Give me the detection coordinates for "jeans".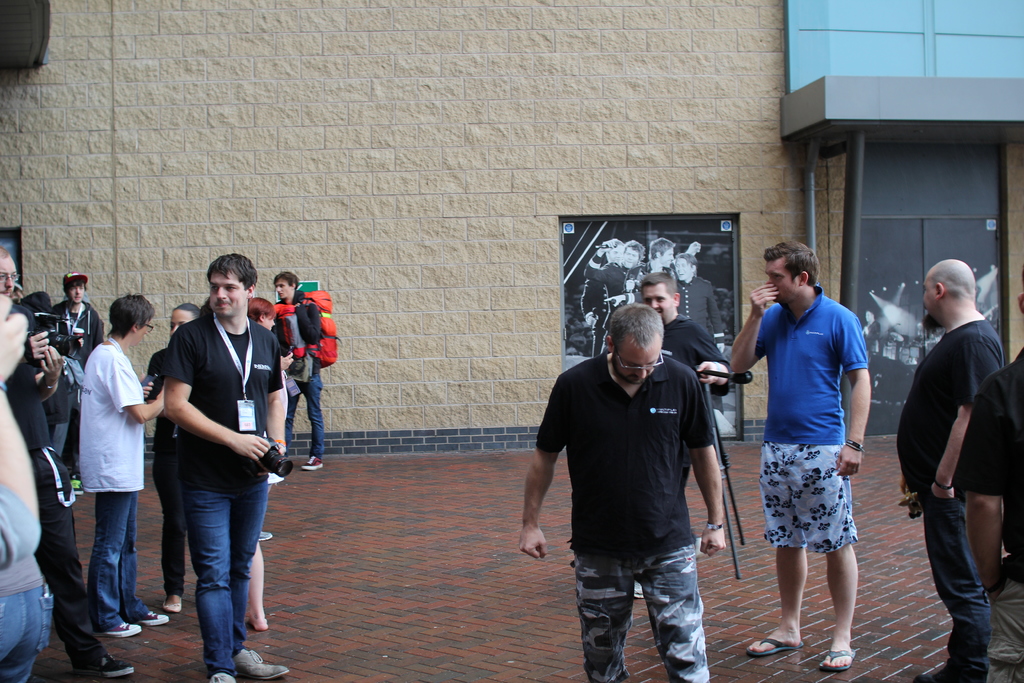
926 493 991 682.
